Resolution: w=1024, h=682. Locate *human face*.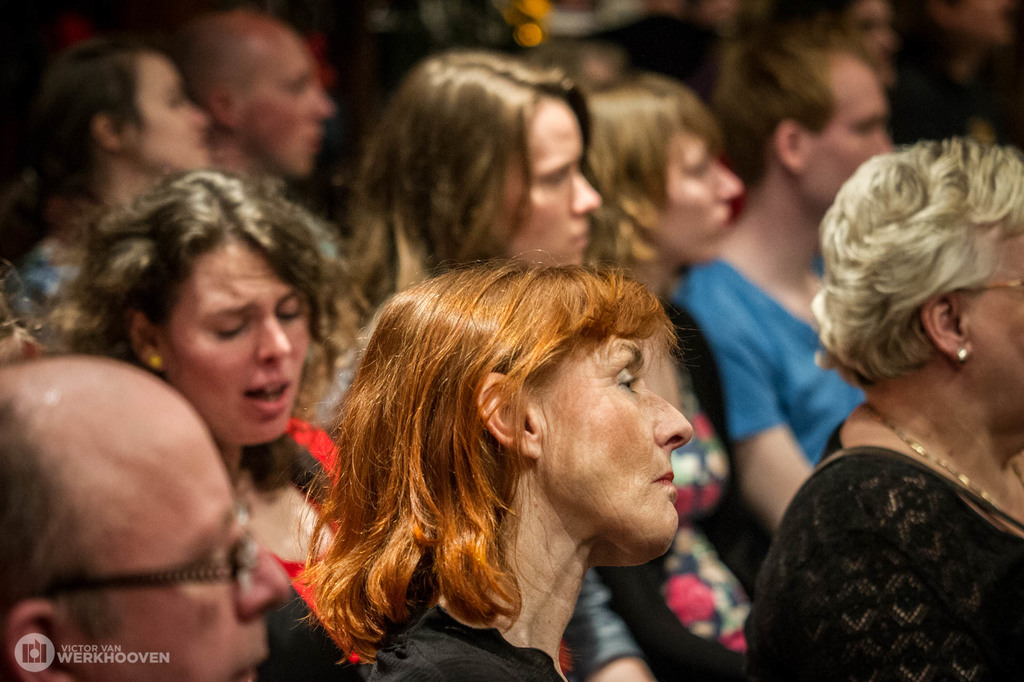
<region>125, 52, 212, 167</region>.
